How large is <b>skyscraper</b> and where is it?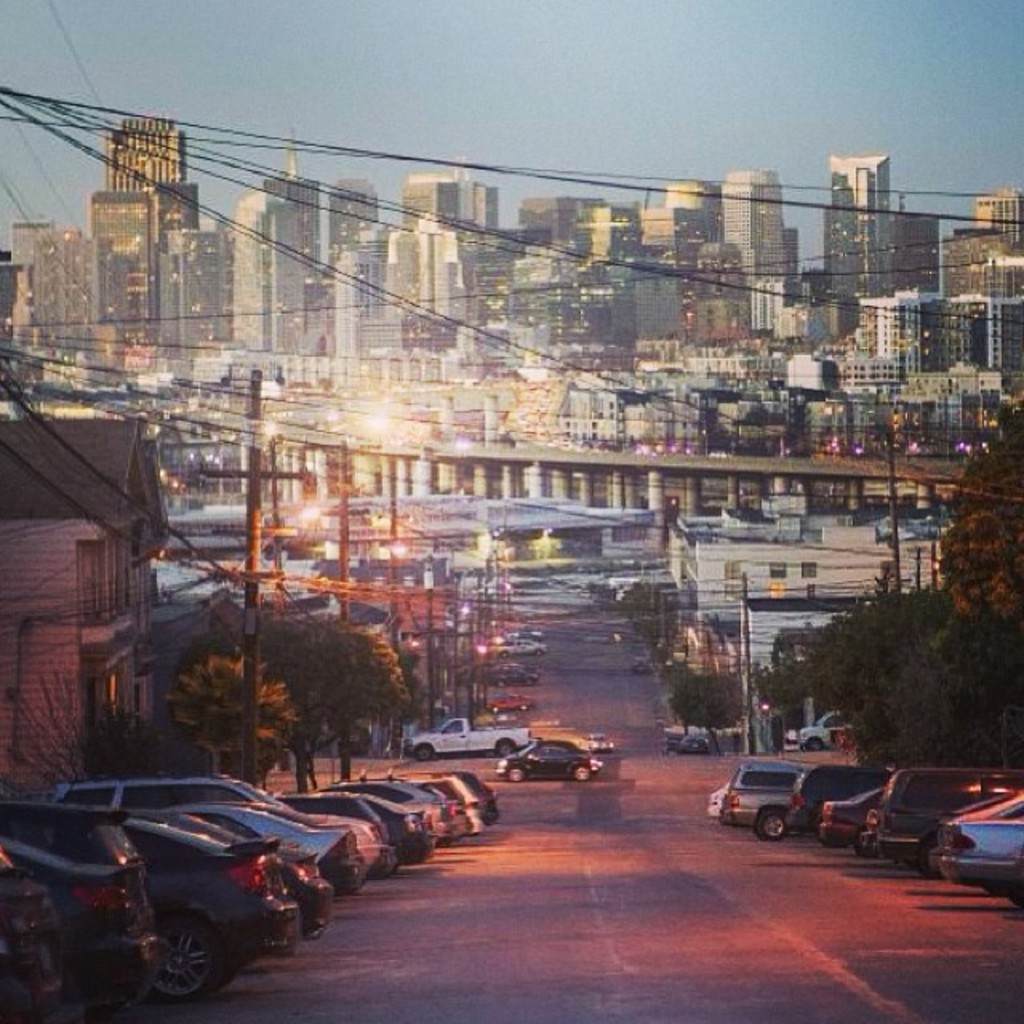
Bounding box: {"left": 398, "top": 163, "right": 493, "bottom": 222}.
